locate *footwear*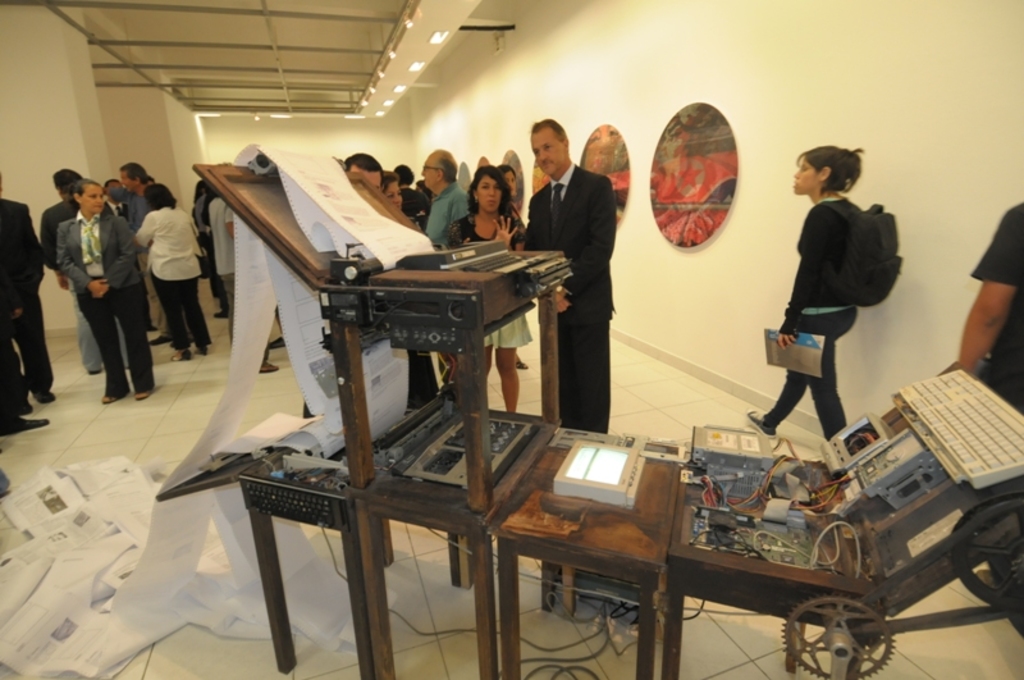
detection(212, 312, 224, 315)
